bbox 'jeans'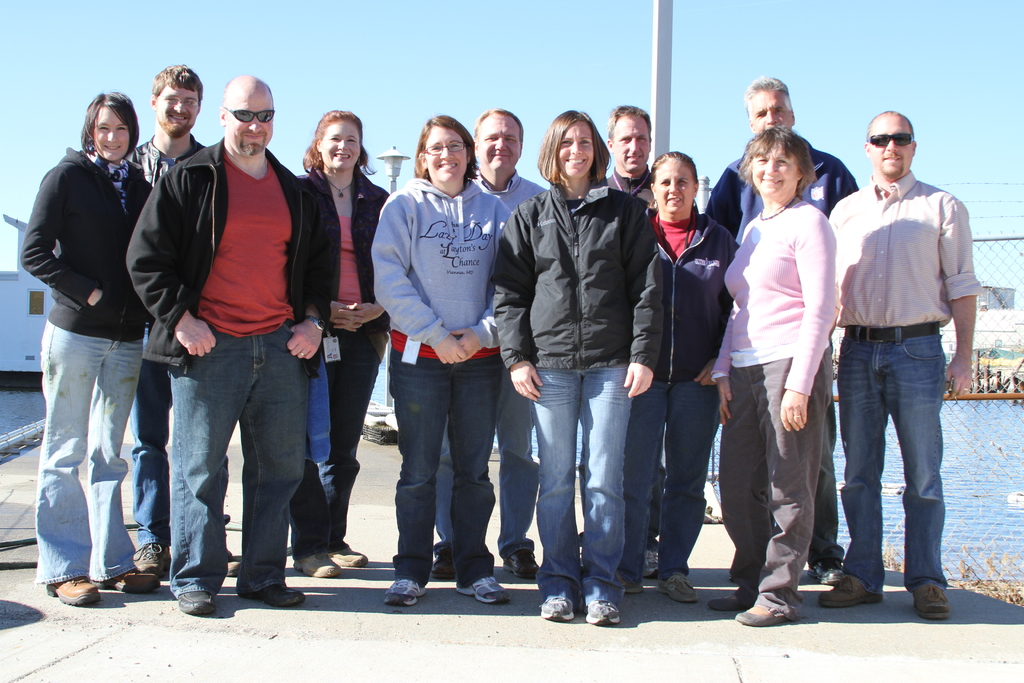
locate(536, 363, 629, 604)
